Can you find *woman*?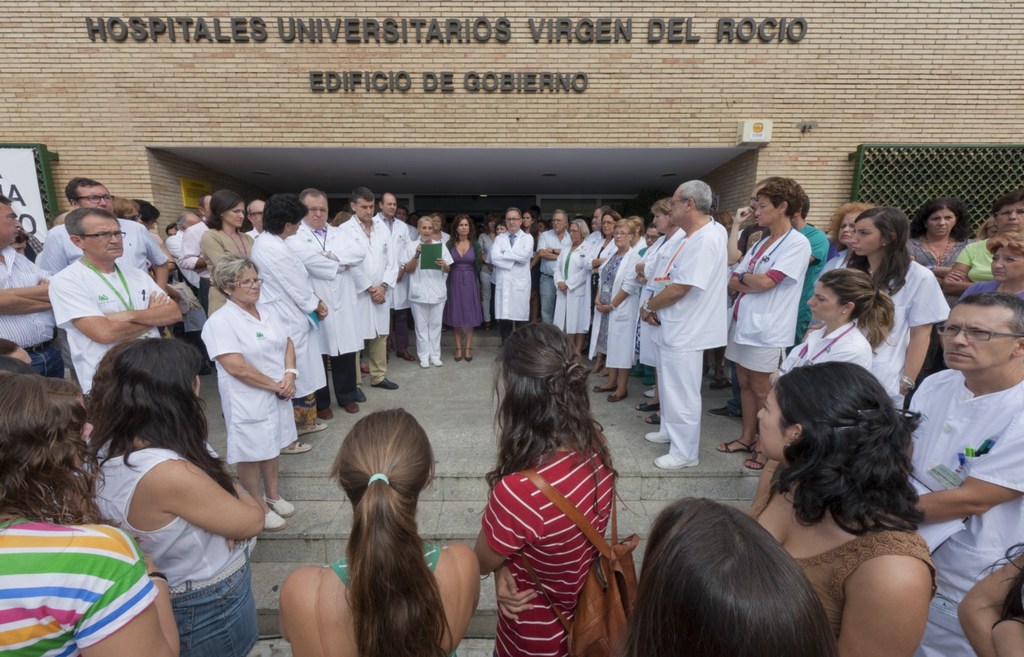
Yes, bounding box: crop(197, 186, 255, 323).
